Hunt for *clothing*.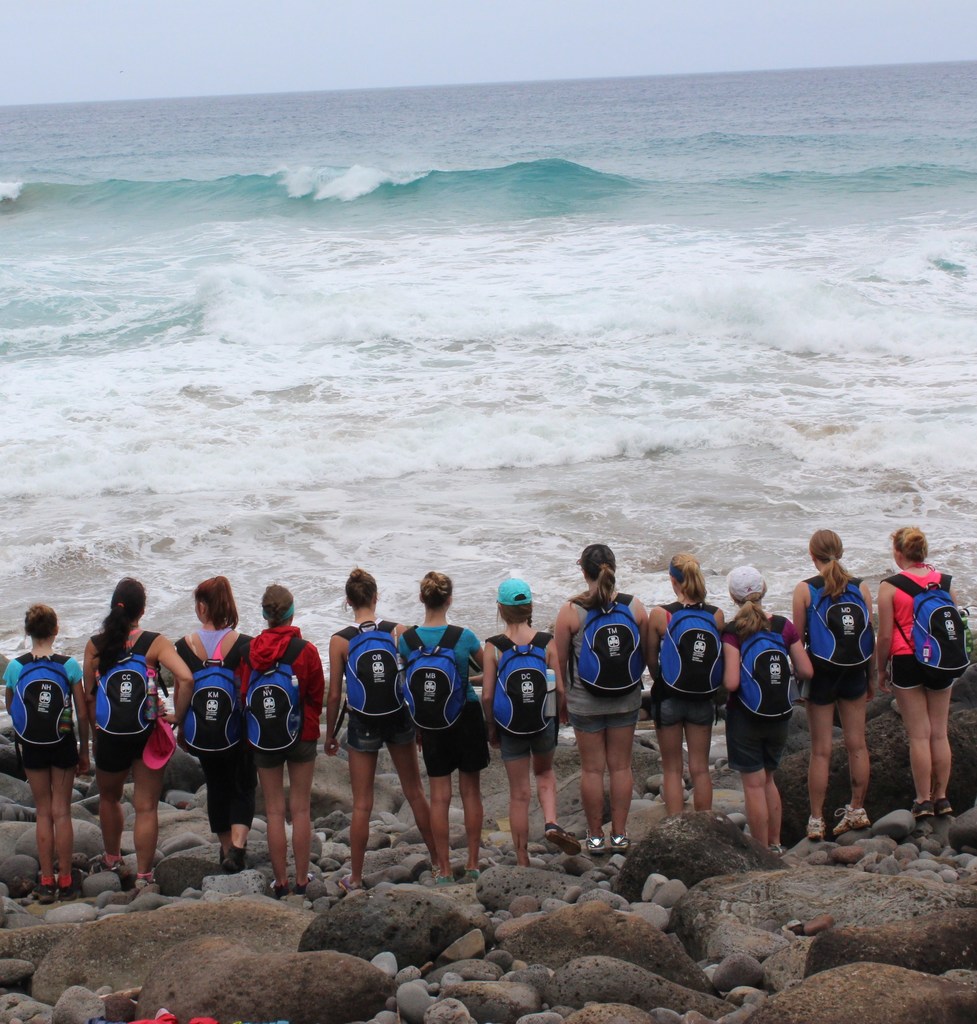
Hunted down at detection(797, 588, 860, 698).
